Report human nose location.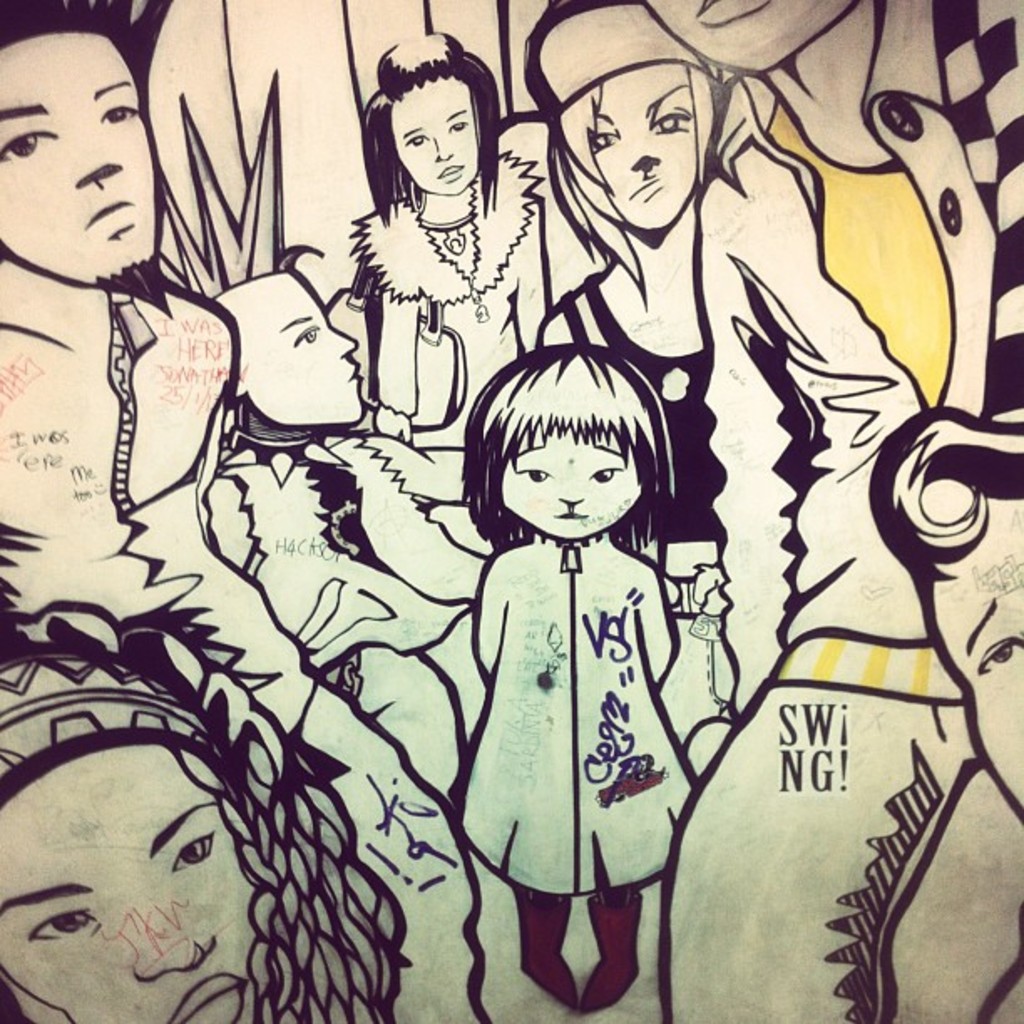
Report: [559, 475, 581, 502].
